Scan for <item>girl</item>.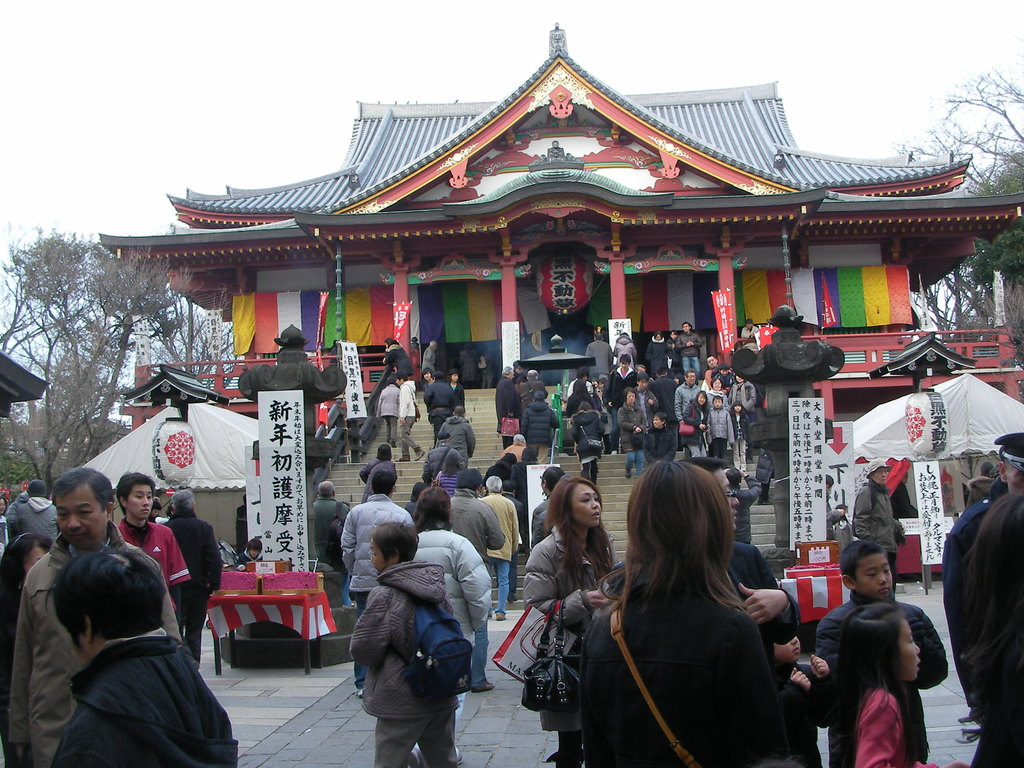
Scan result: [680,390,710,459].
